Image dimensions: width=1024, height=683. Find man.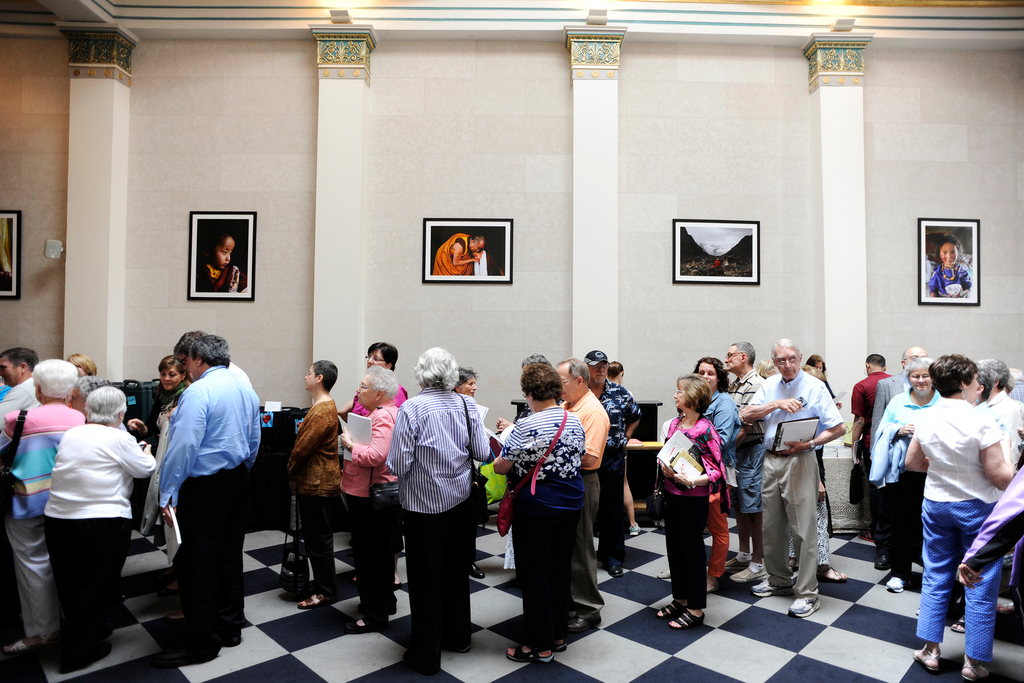
<bbox>737, 339, 850, 618</bbox>.
